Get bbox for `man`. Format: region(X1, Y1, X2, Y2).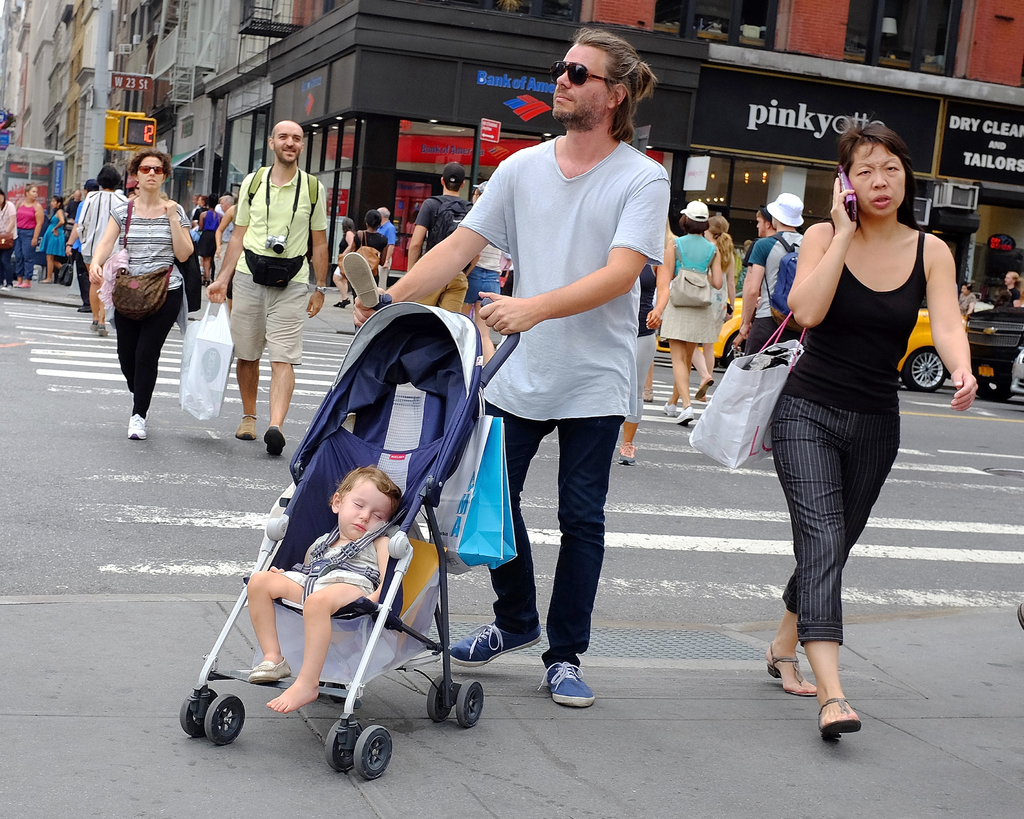
region(376, 207, 396, 267).
